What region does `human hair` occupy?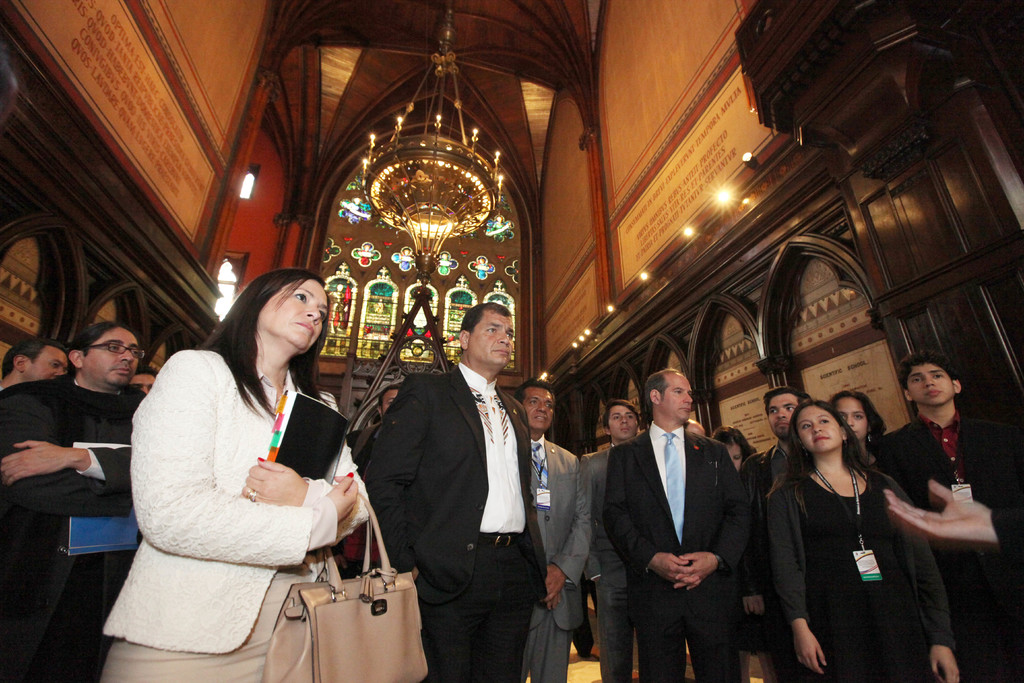
(x1=643, y1=370, x2=673, y2=402).
